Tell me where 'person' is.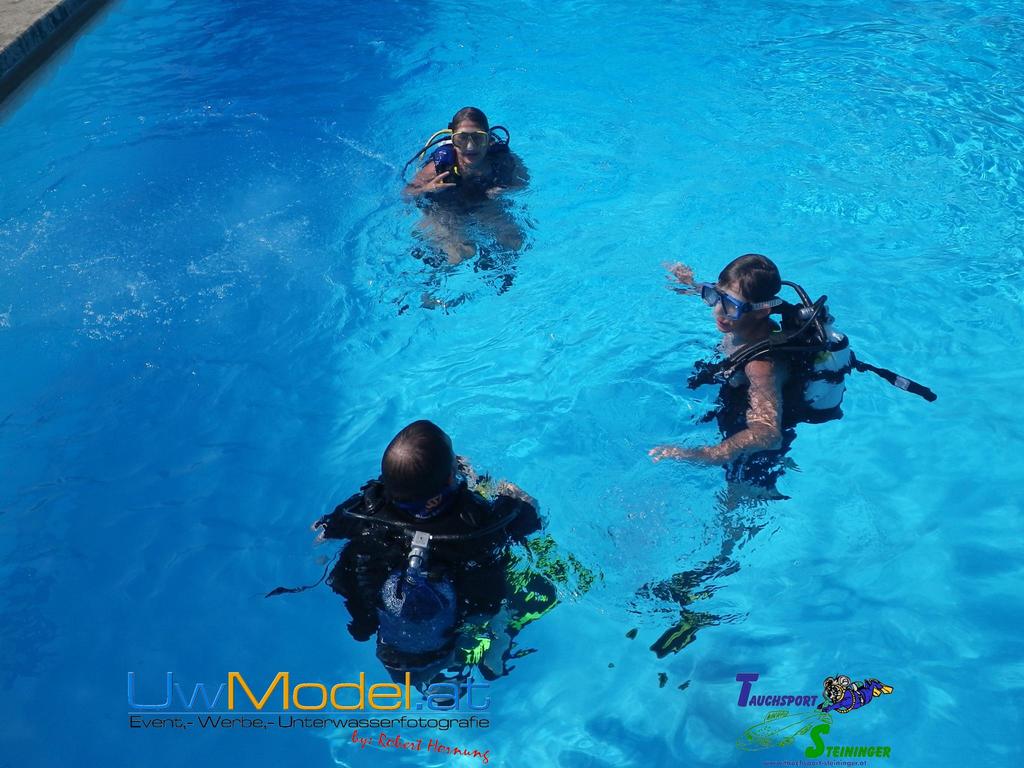
'person' is at detection(661, 245, 808, 652).
